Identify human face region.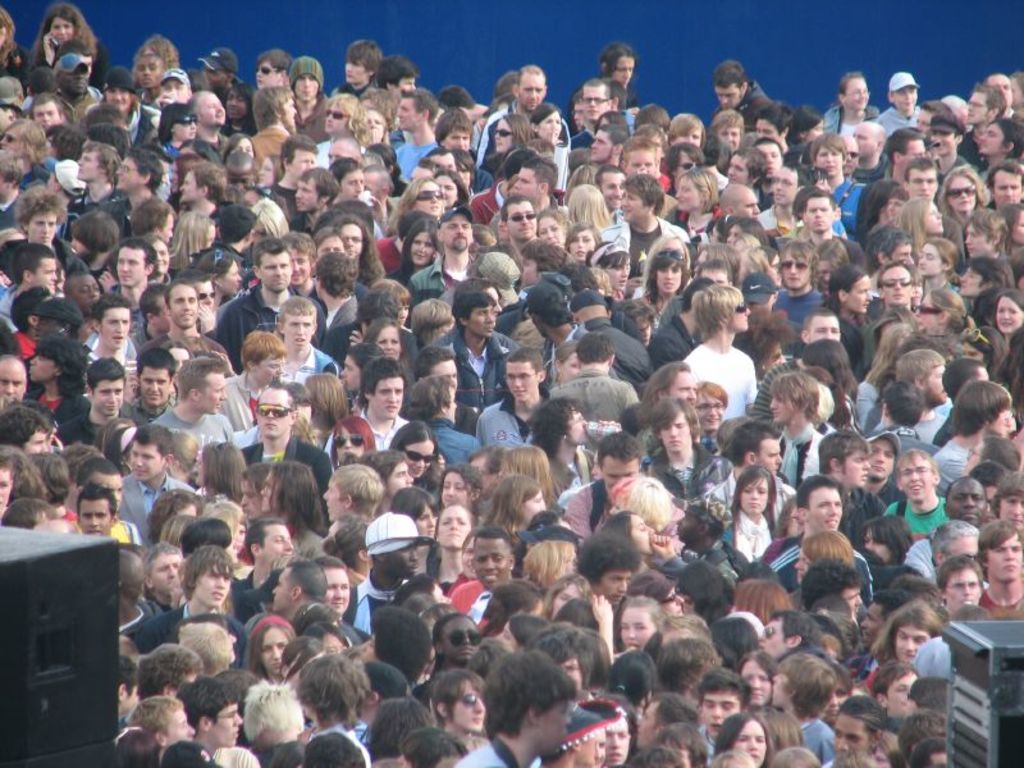
Region: {"left": 731, "top": 719, "right": 769, "bottom": 760}.
